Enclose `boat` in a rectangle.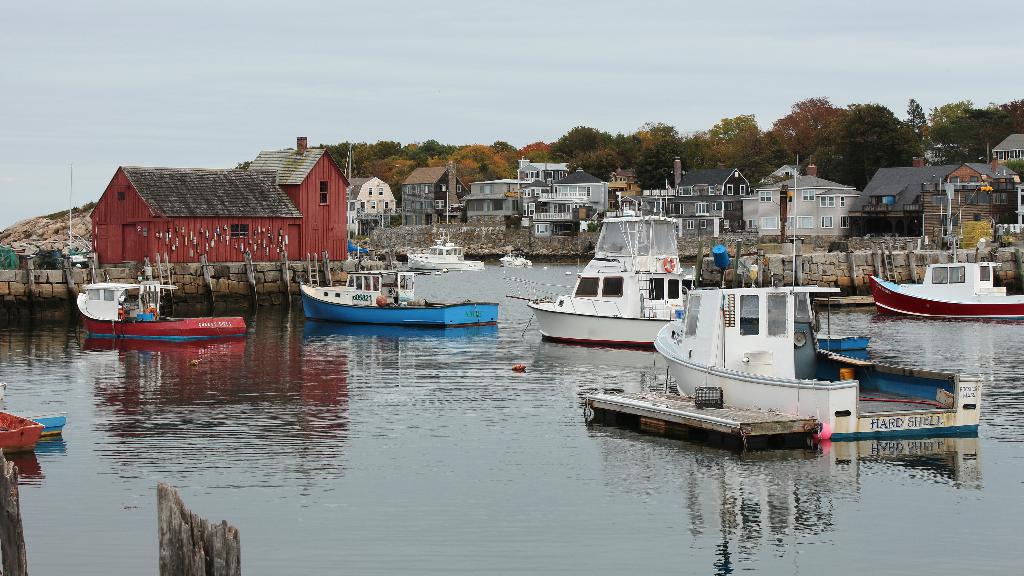
[859,264,1023,320].
